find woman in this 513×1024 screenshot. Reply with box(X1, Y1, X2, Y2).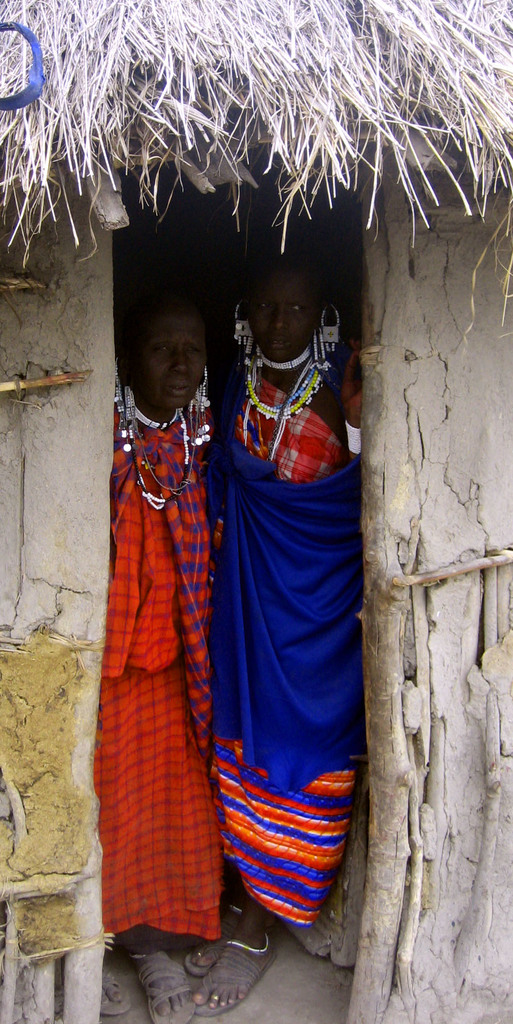
box(109, 324, 217, 1023).
